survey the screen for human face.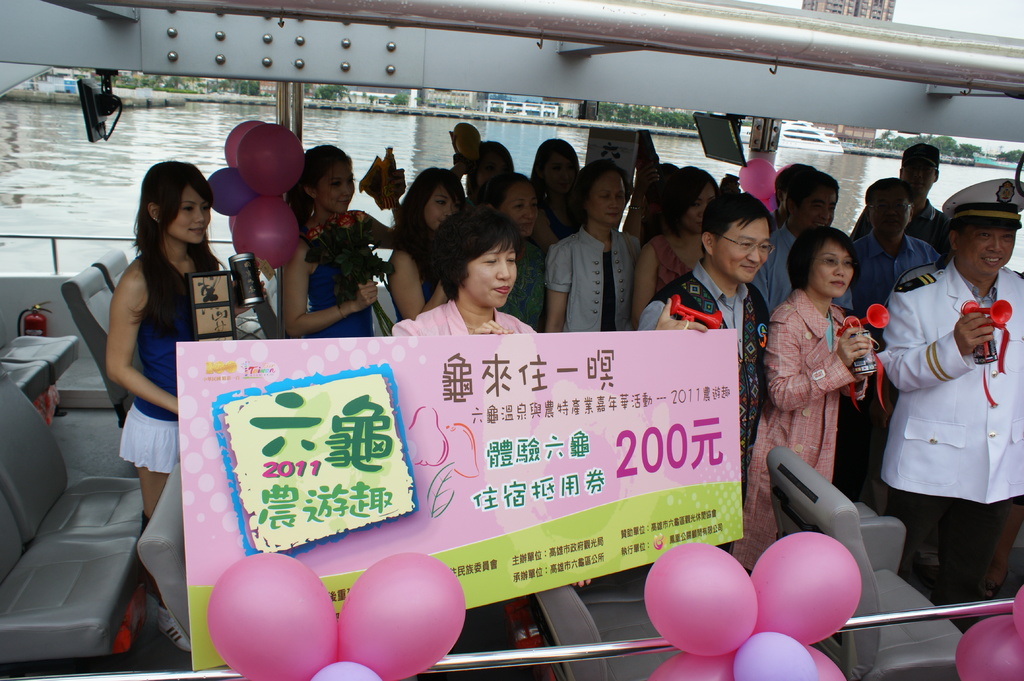
Survey found: bbox=(874, 189, 909, 237).
